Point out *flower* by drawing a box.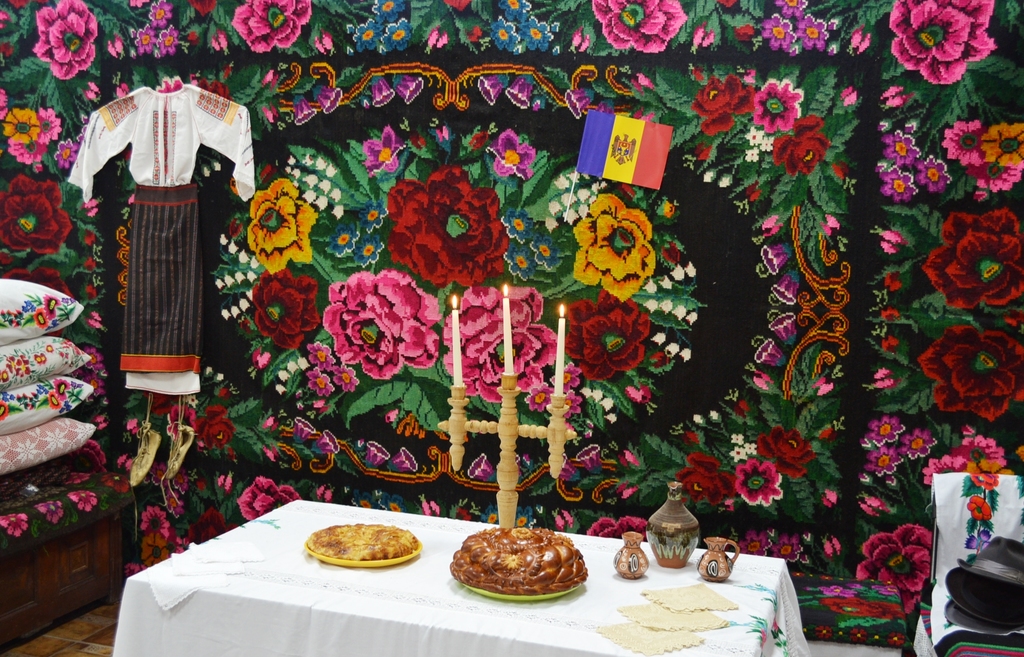
region(231, 0, 311, 54).
